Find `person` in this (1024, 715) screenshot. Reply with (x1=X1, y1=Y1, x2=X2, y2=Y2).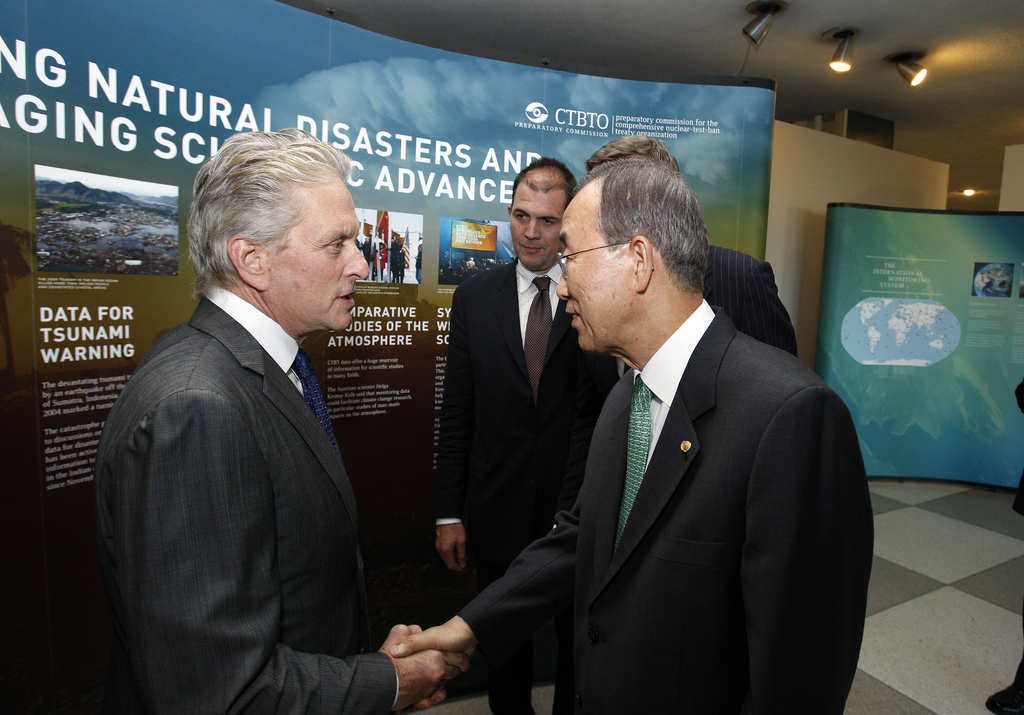
(x1=433, y1=157, x2=618, y2=714).
